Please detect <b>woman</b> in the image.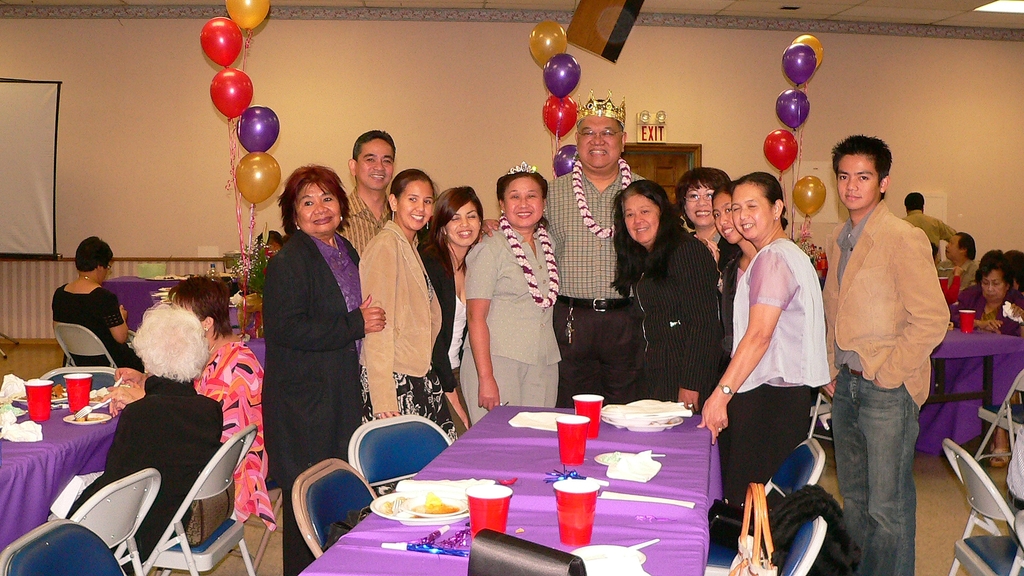
box(419, 180, 479, 423).
